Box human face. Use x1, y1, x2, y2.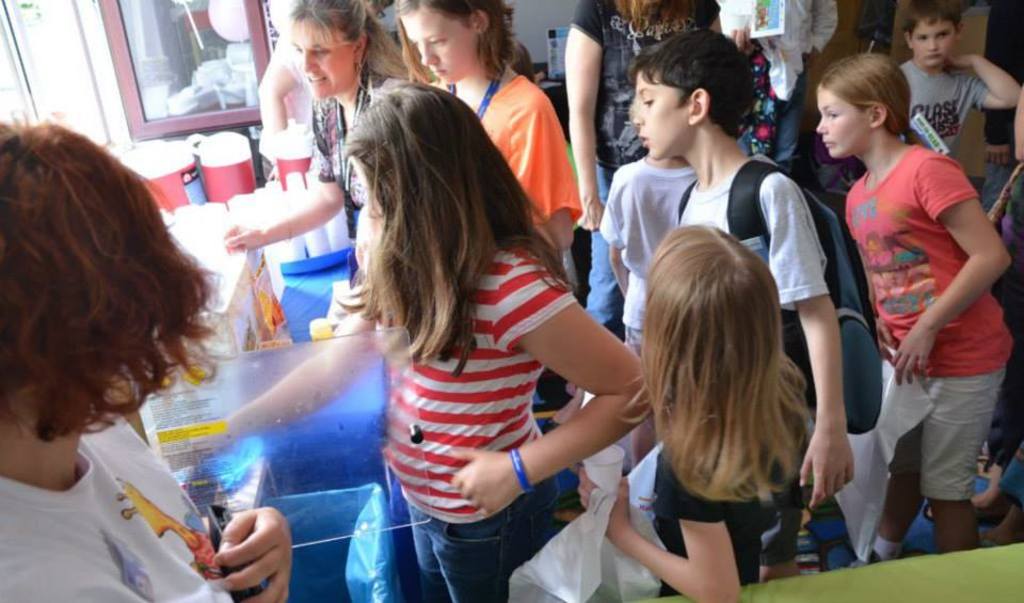
279, 12, 349, 97.
